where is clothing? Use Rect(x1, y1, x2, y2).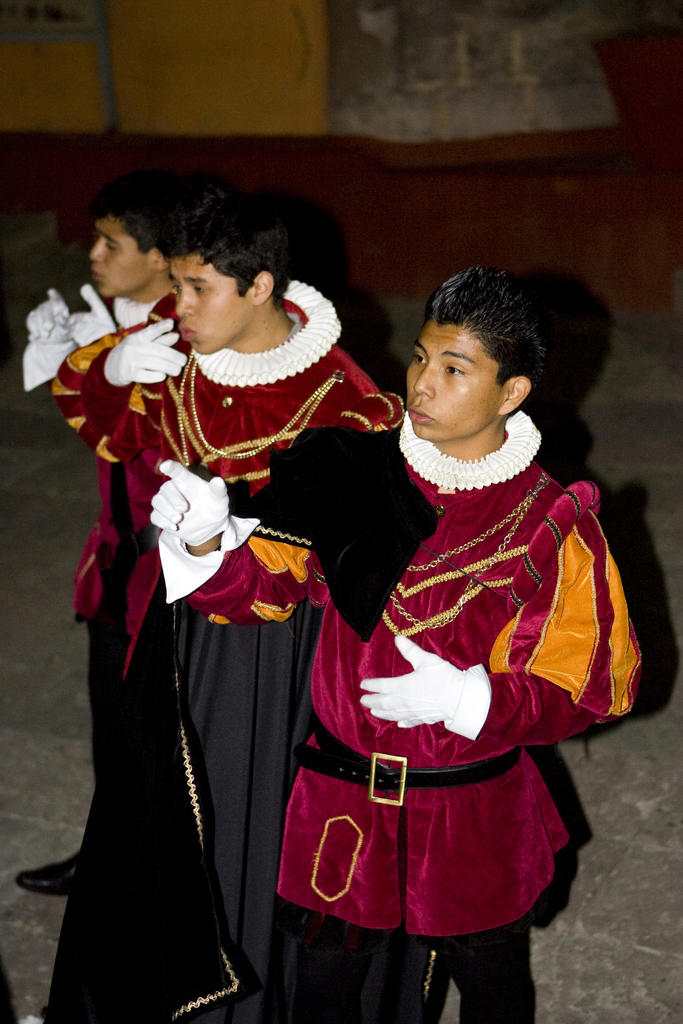
Rect(49, 282, 397, 1023).
